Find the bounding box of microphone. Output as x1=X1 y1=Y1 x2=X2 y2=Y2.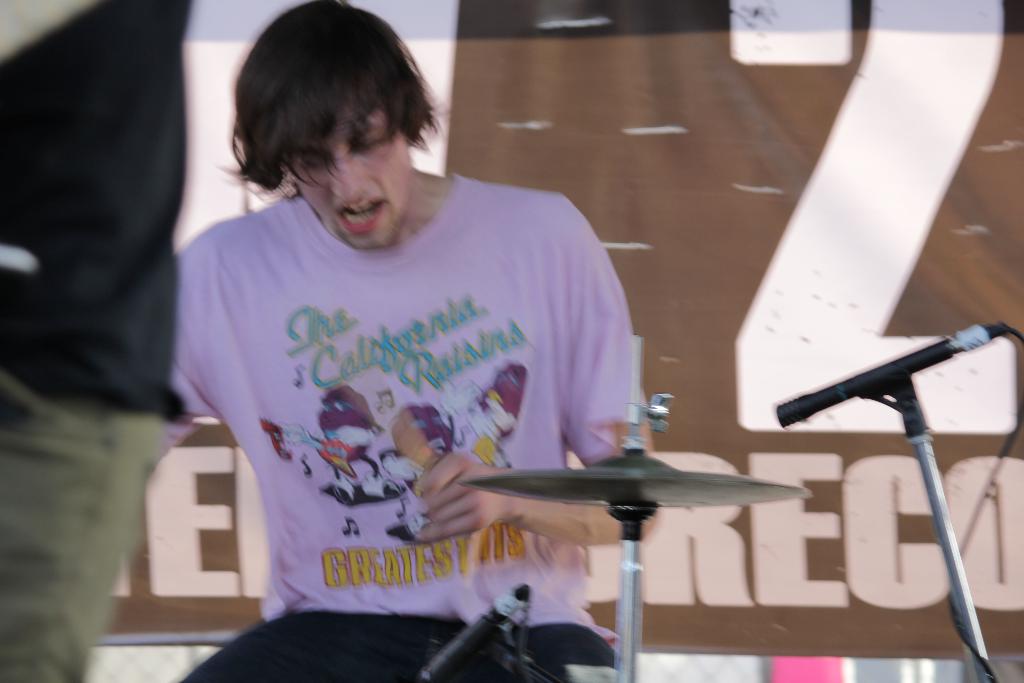
x1=774 y1=333 x2=954 y2=428.
